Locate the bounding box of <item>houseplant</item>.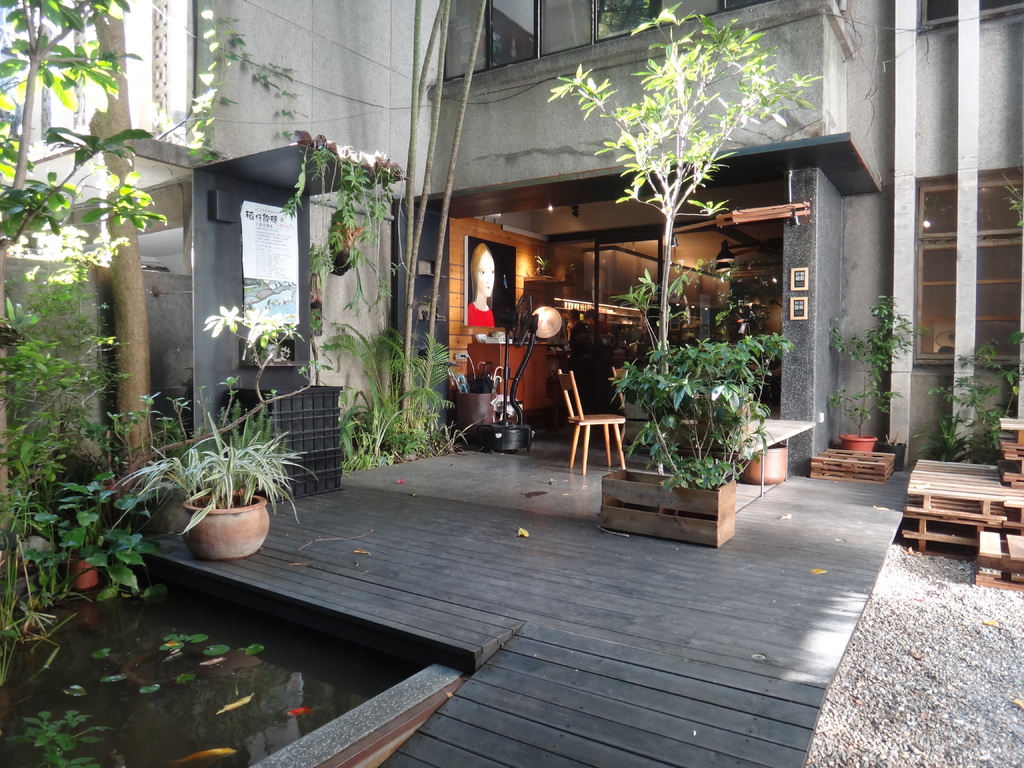
Bounding box: <box>837,289,932,458</box>.
